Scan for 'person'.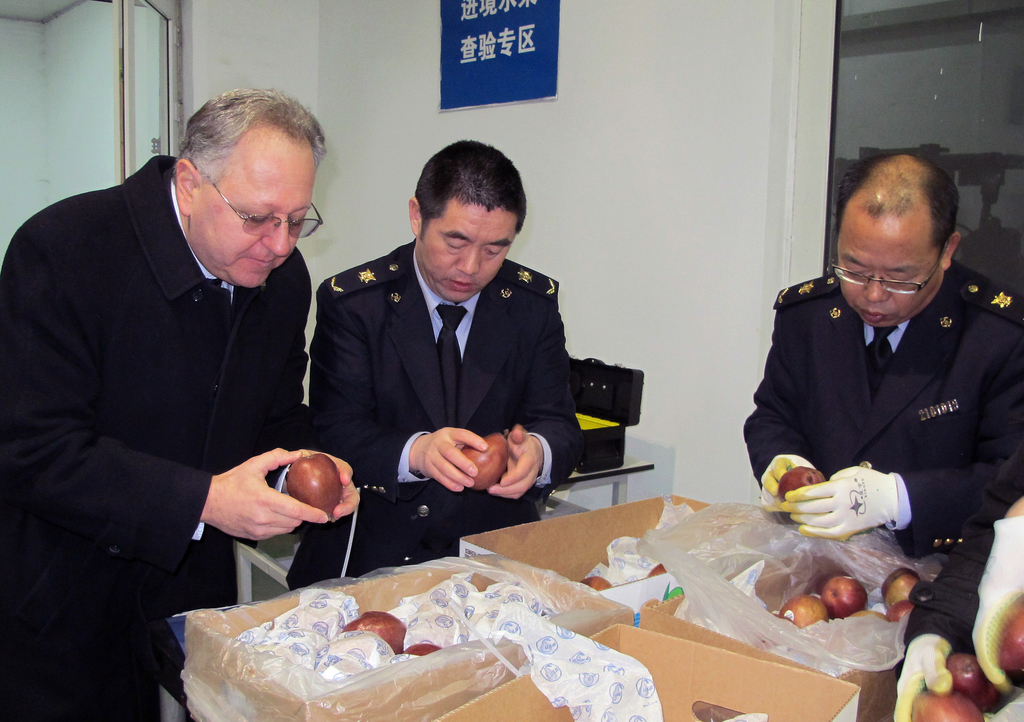
Scan result: {"left": 287, "top": 139, "right": 589, "bottom": 589}.
